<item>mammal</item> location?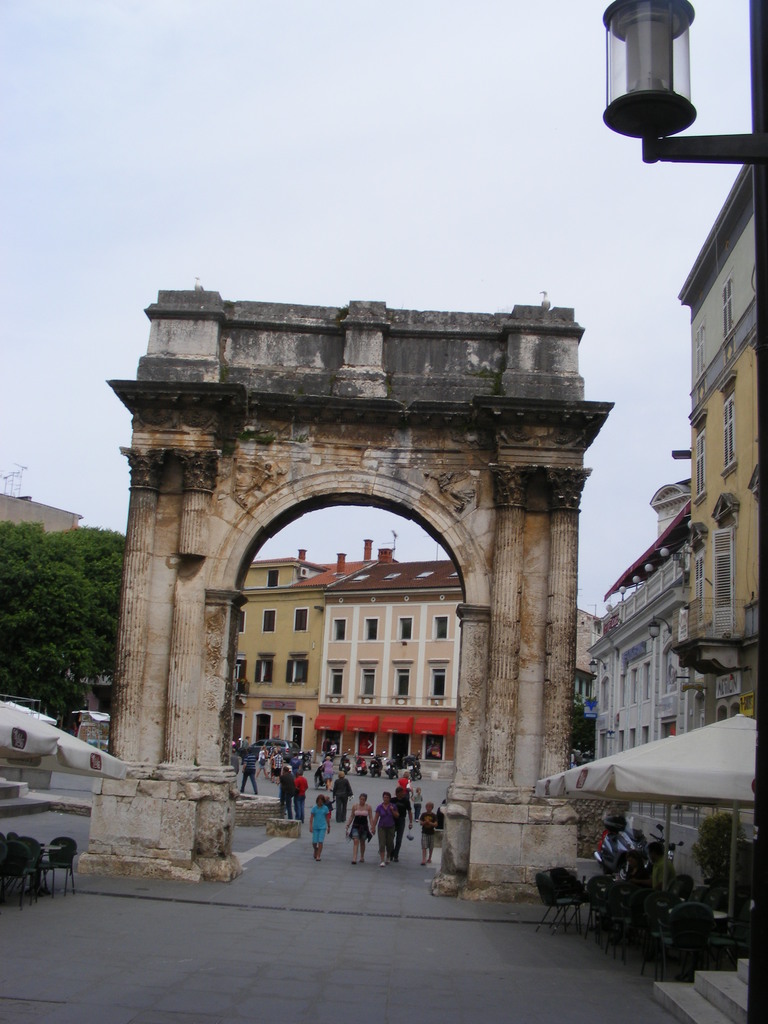
<bbox>424, 799, 439, 867</bbox>
